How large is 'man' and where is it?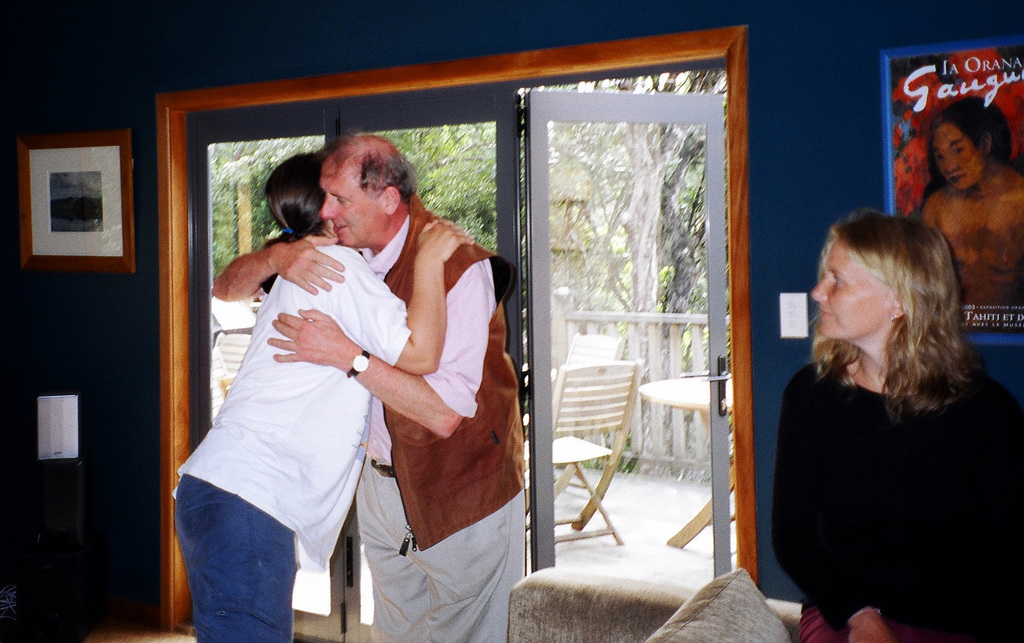
Bounding box: region(197, 117, 523, 604).
